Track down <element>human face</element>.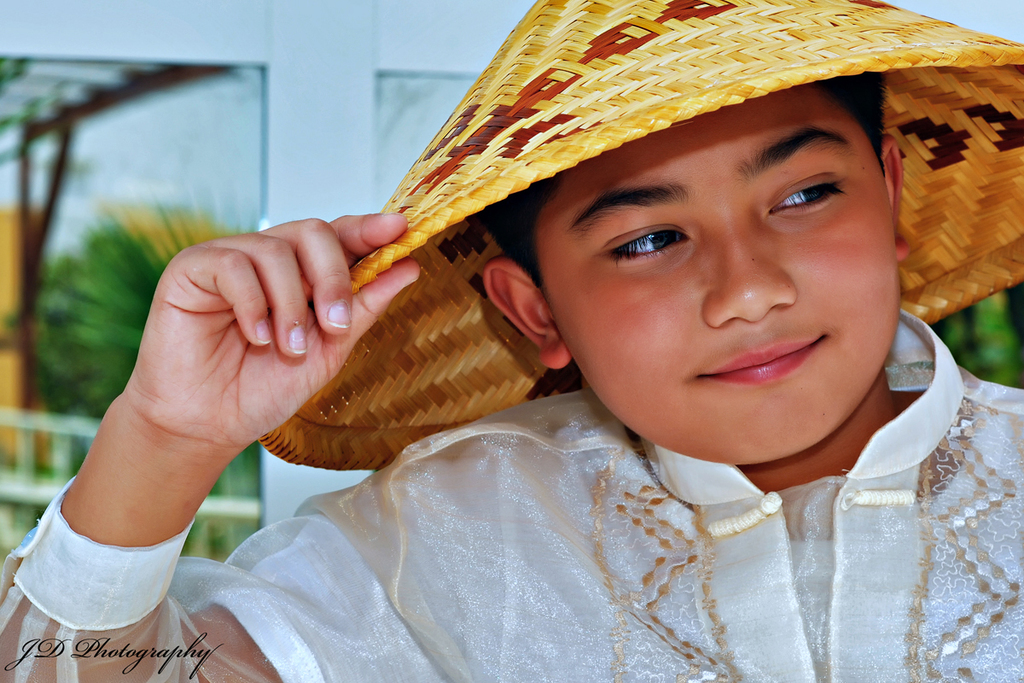
Tracked to locate(542, 82, 902, 468).
